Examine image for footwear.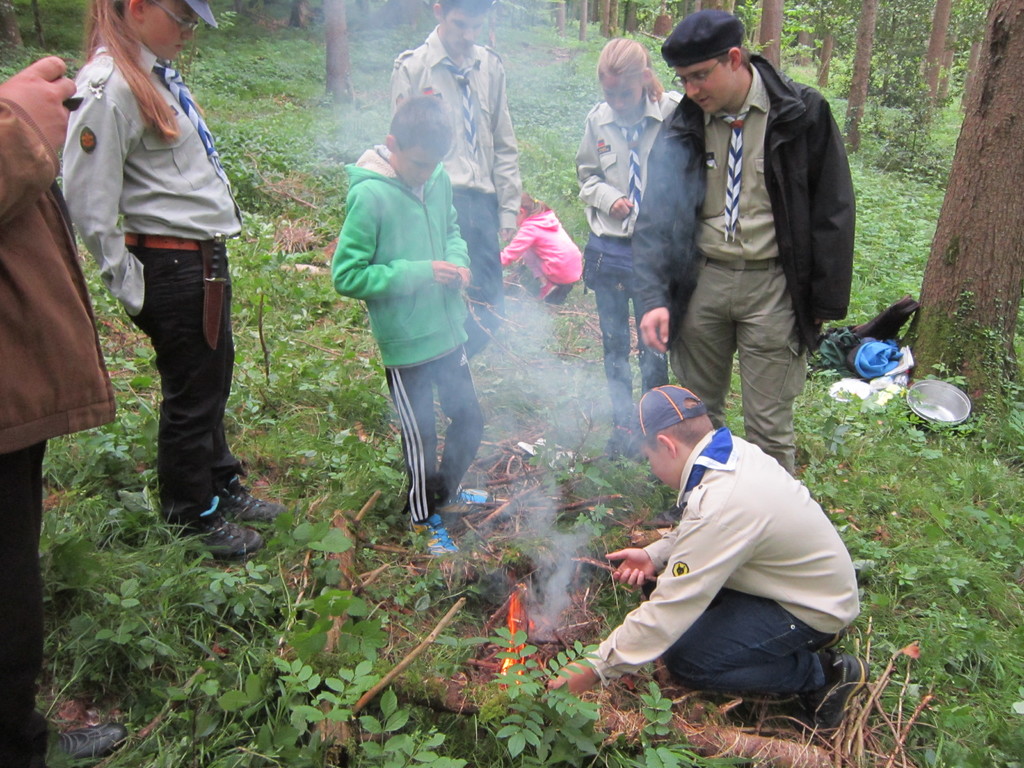
Examination result: select_region(798, 651, 874, 737).
